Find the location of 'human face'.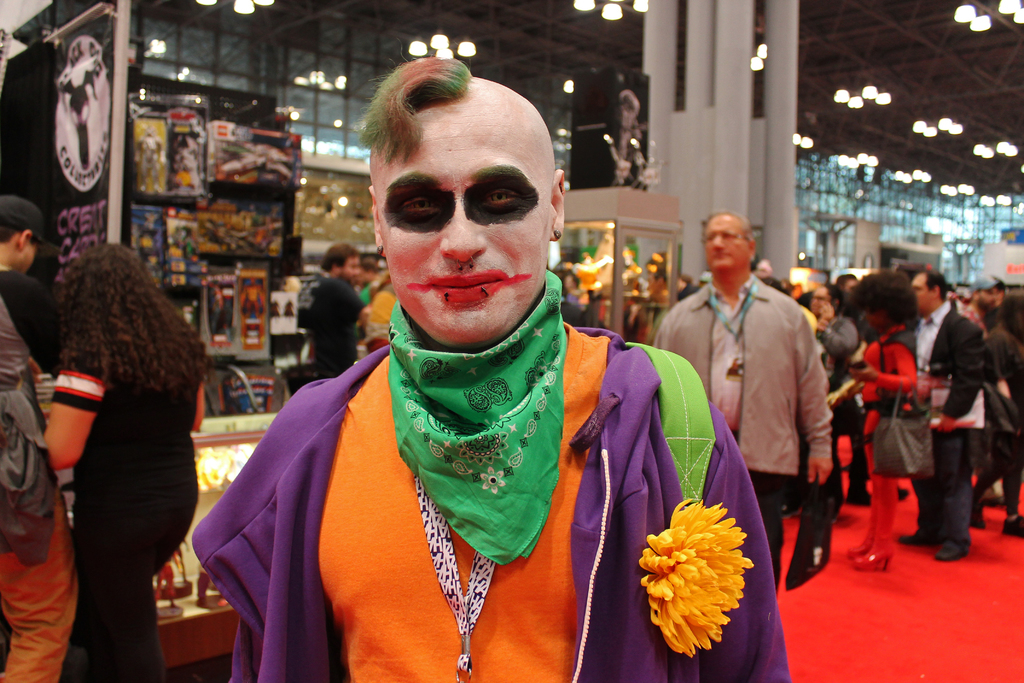
Location: [x1=376, y1=110, x2=556, y2=342].
